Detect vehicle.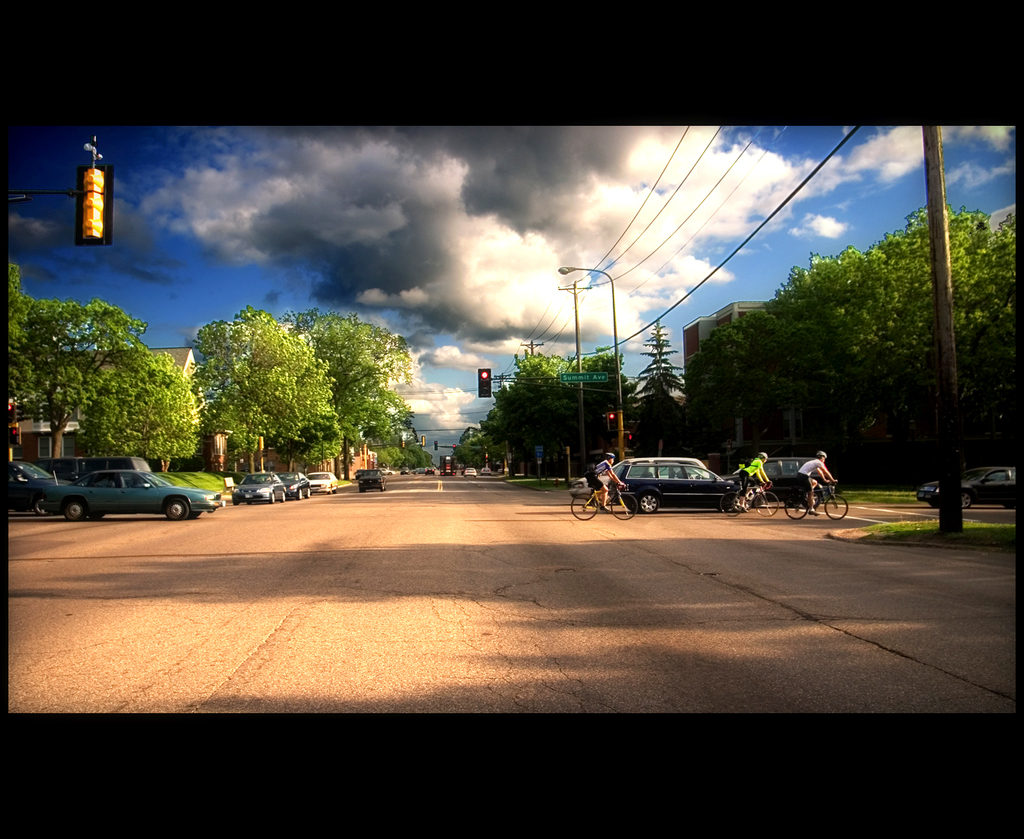
Detected at {"left": 465, "top": 466, "right": 476, "bottom": 476}.
